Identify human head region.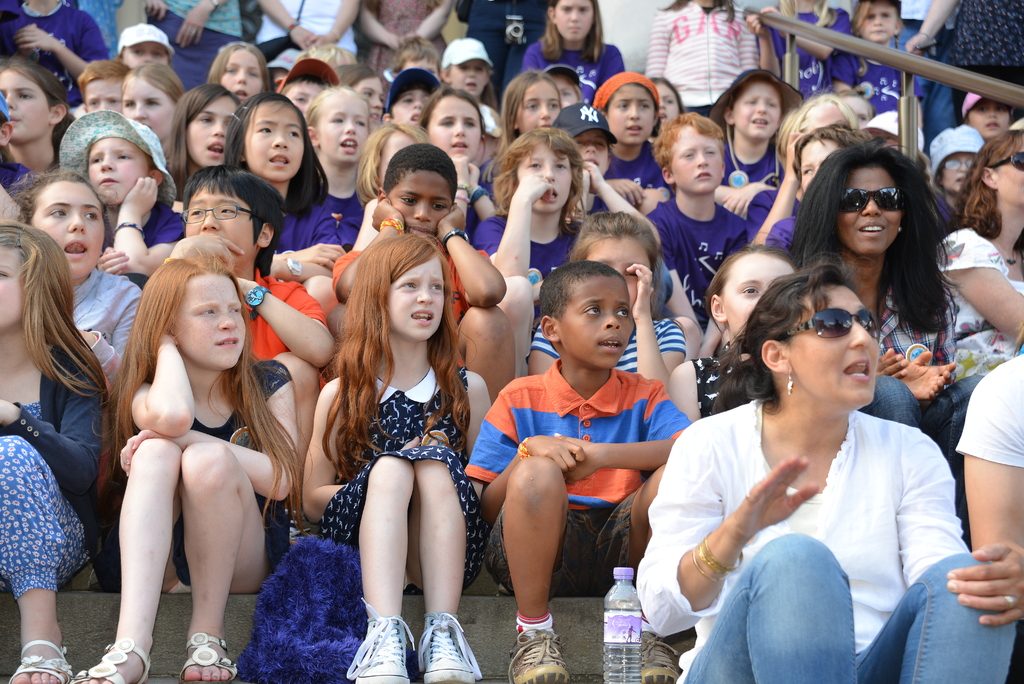
Region: l=569, t=210, r=660, b=309.
